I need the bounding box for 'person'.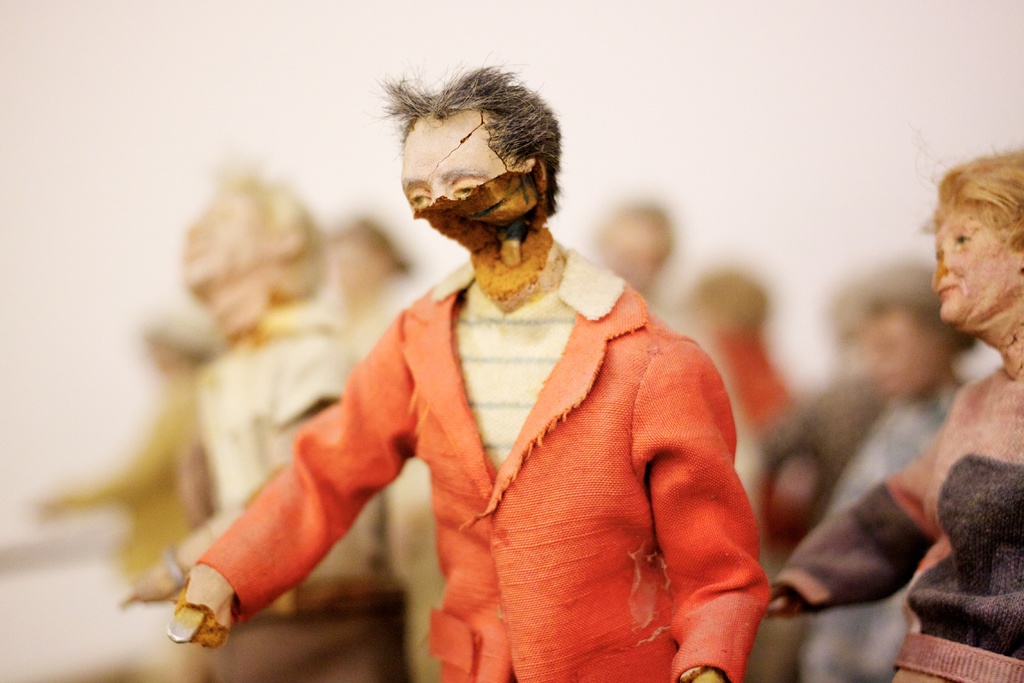
Here it is: [671,269,789,433].
